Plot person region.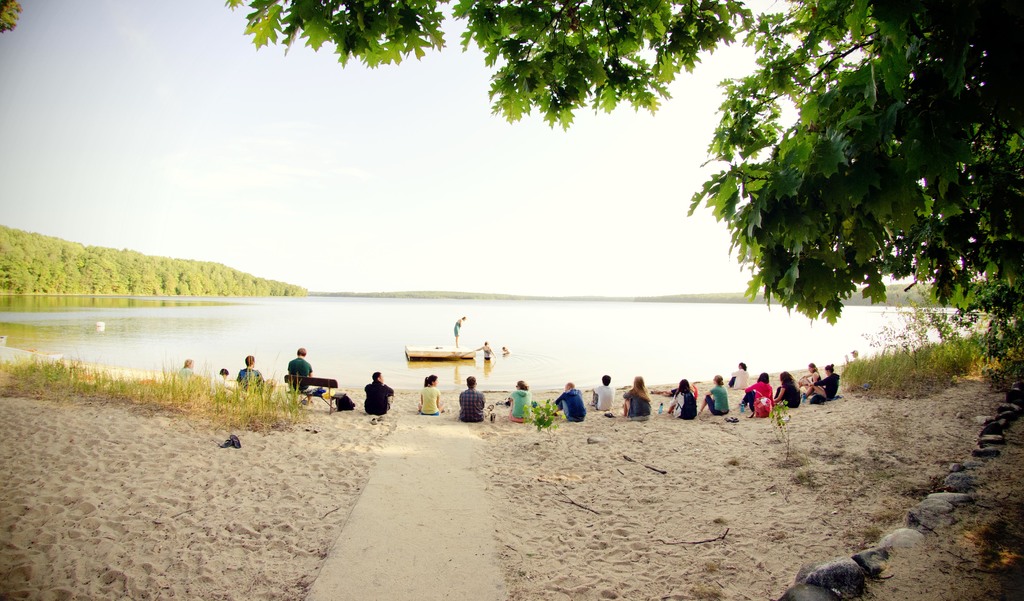
Plotted at [x1=806, y1=356, x2=838, y2=396].
